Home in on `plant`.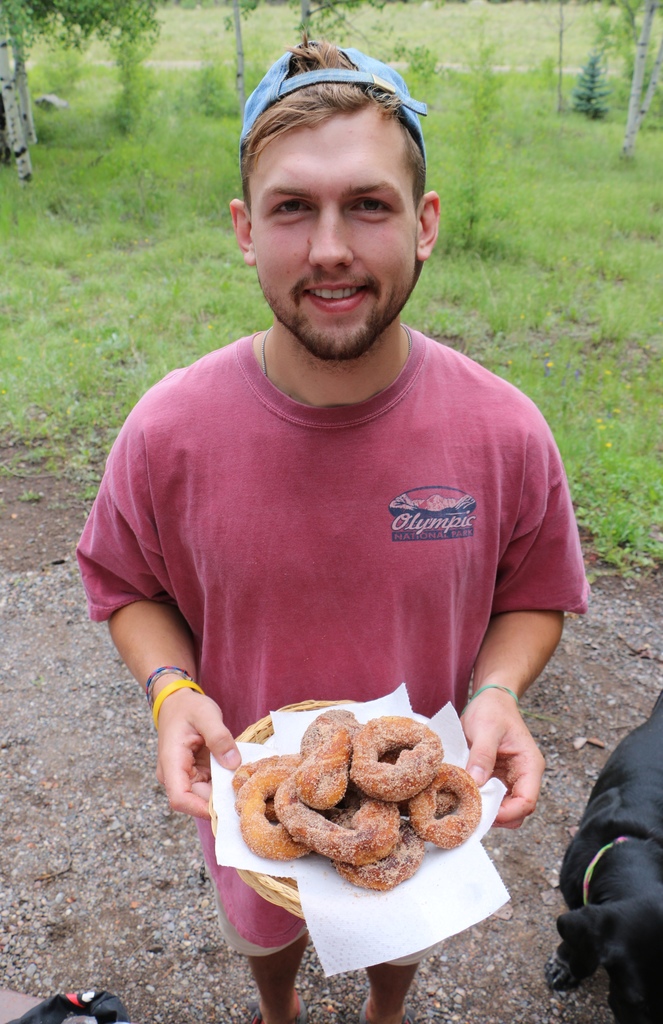
Homed in at 220 0 280 116.
